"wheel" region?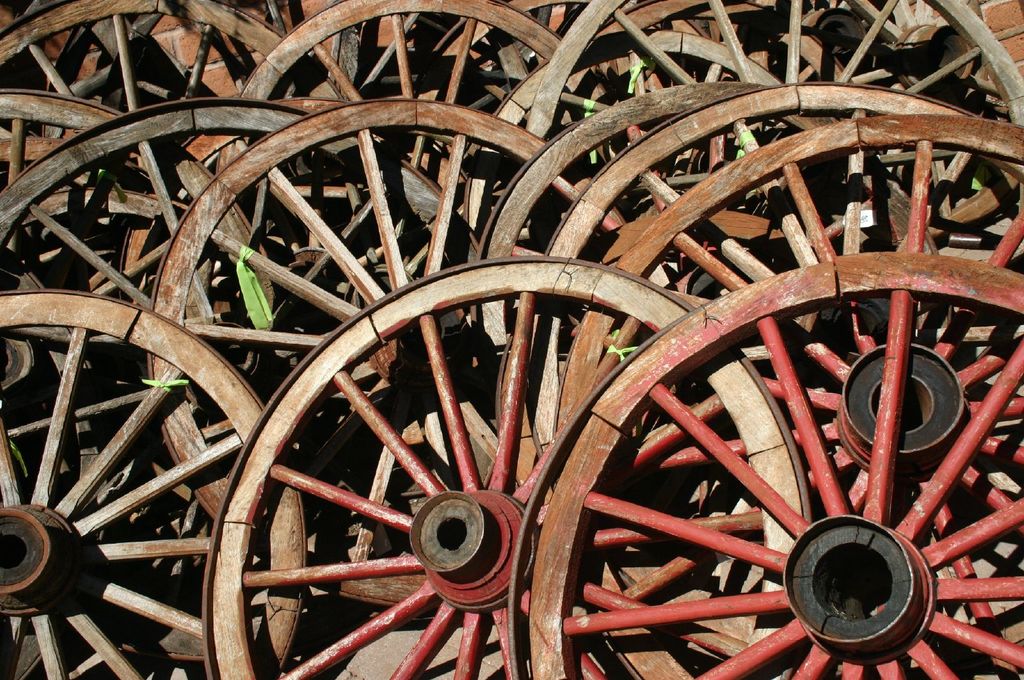
locate(196, 250, 814, 679)
